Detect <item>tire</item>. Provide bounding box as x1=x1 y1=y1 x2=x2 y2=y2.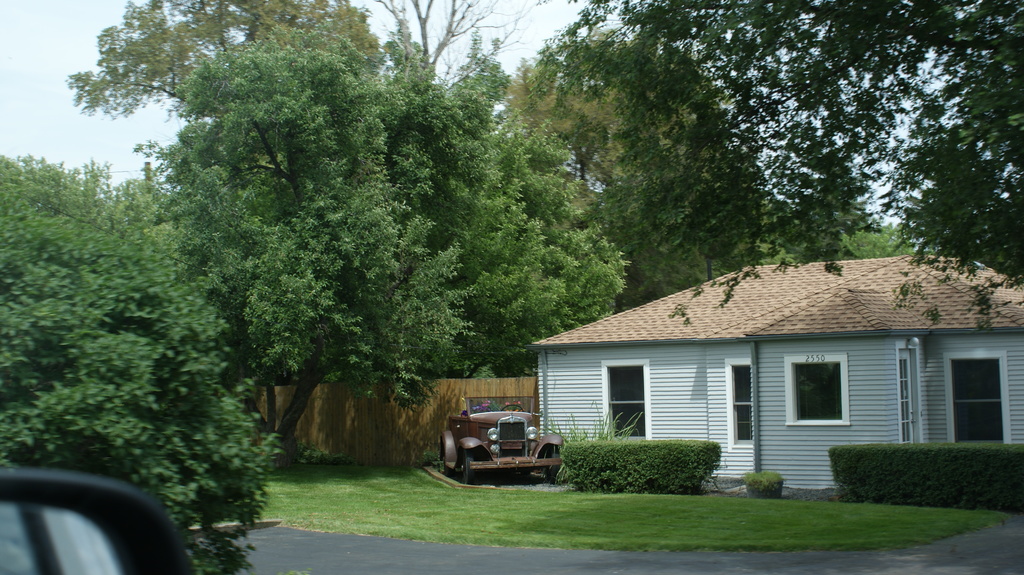
x1=460 y1=449 x2=484 y2=483.
